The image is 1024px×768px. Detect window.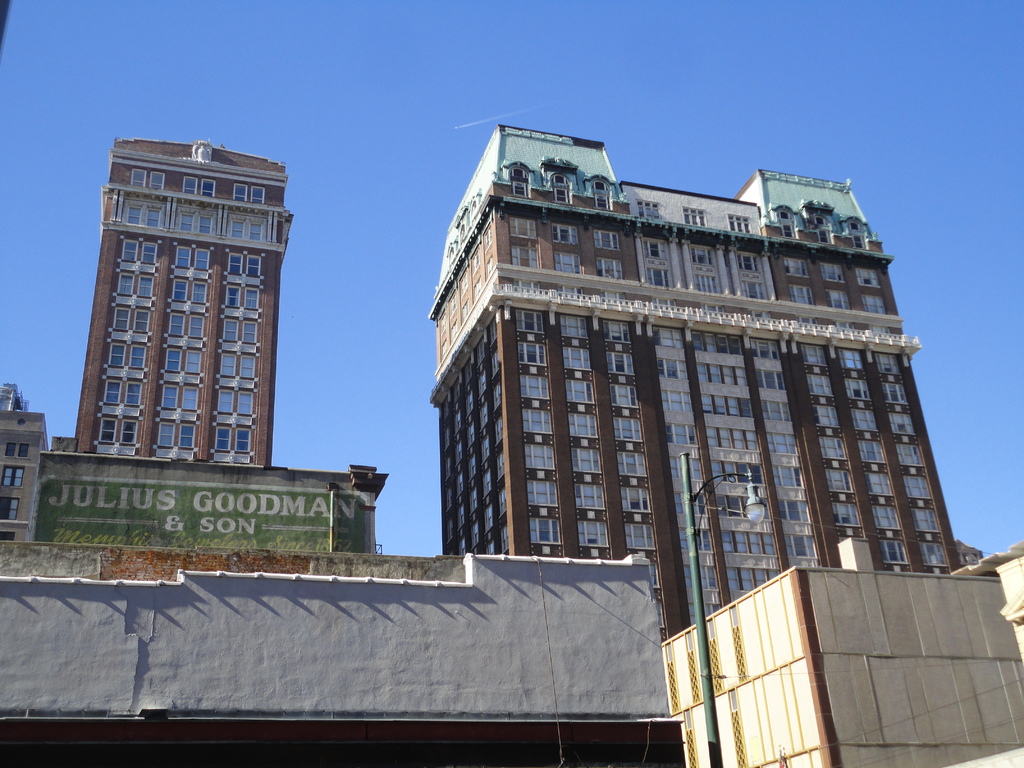
Detection: region(799, 344, 825, 364).
